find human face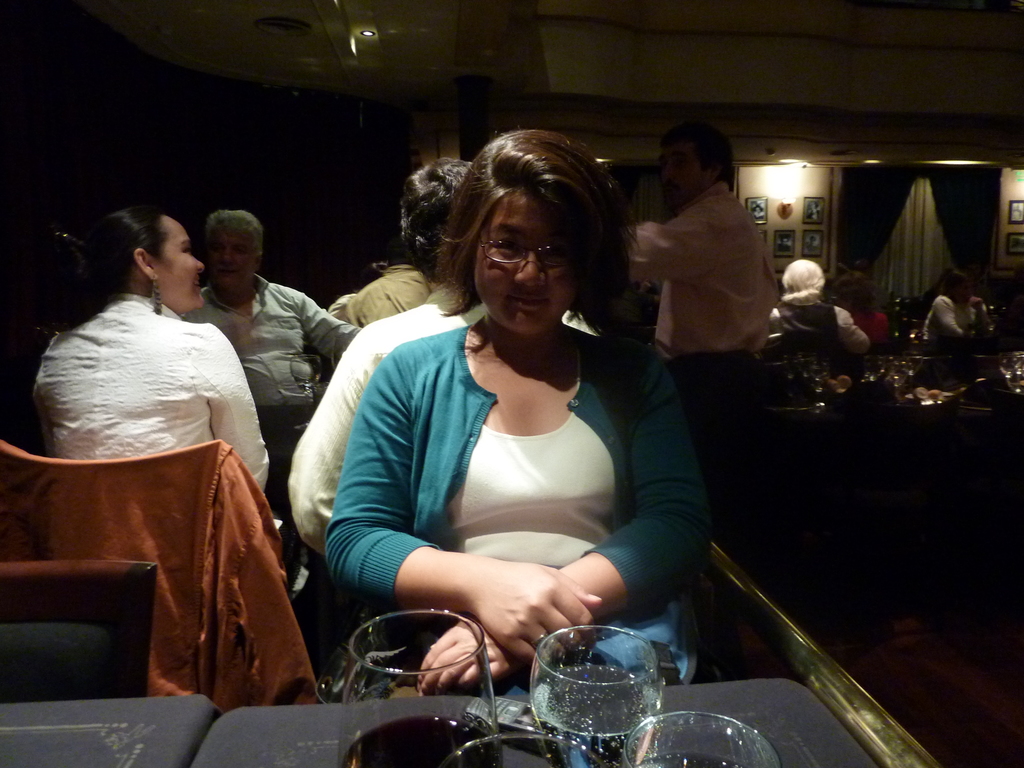
(156, 213, 203, 307)
